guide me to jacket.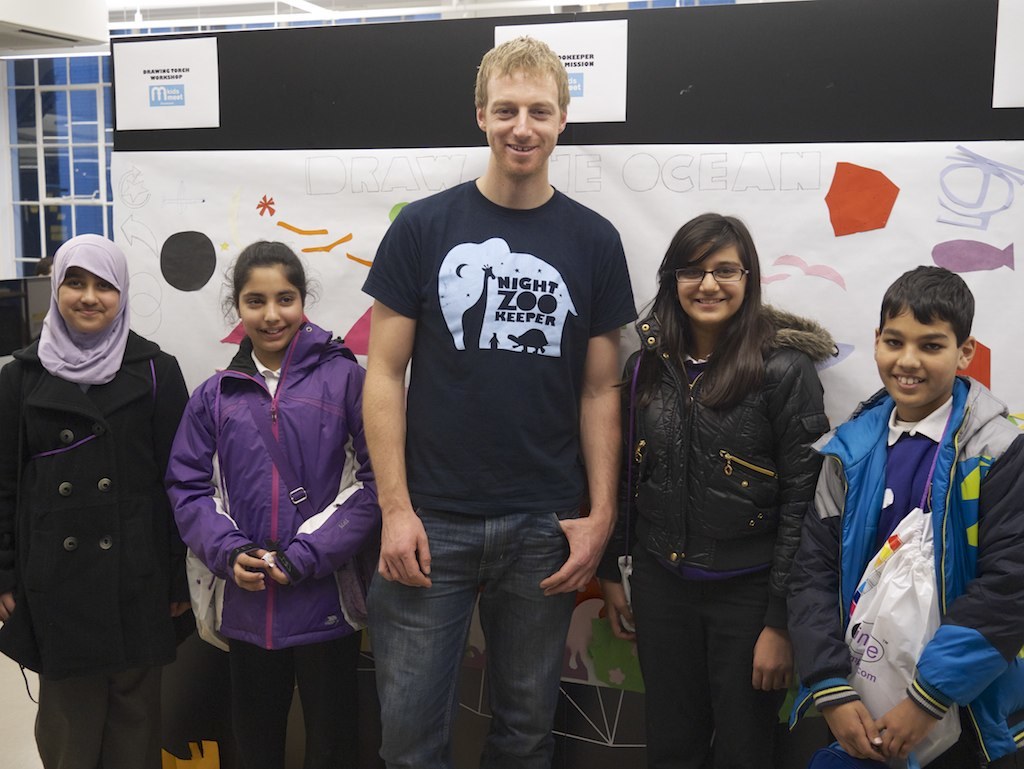
Guidance: {"left": 787, "top": 375, "right": 1023, "bottom": 761}.
